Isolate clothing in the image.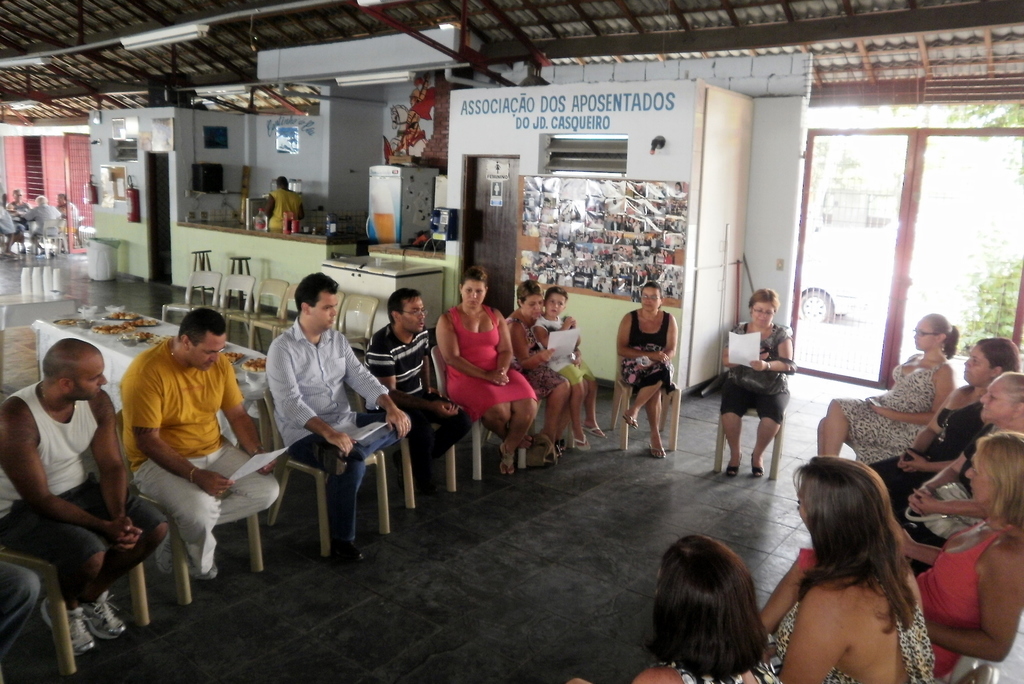
Isolated region: (left=50, top=201, right=75, bottom=242).
